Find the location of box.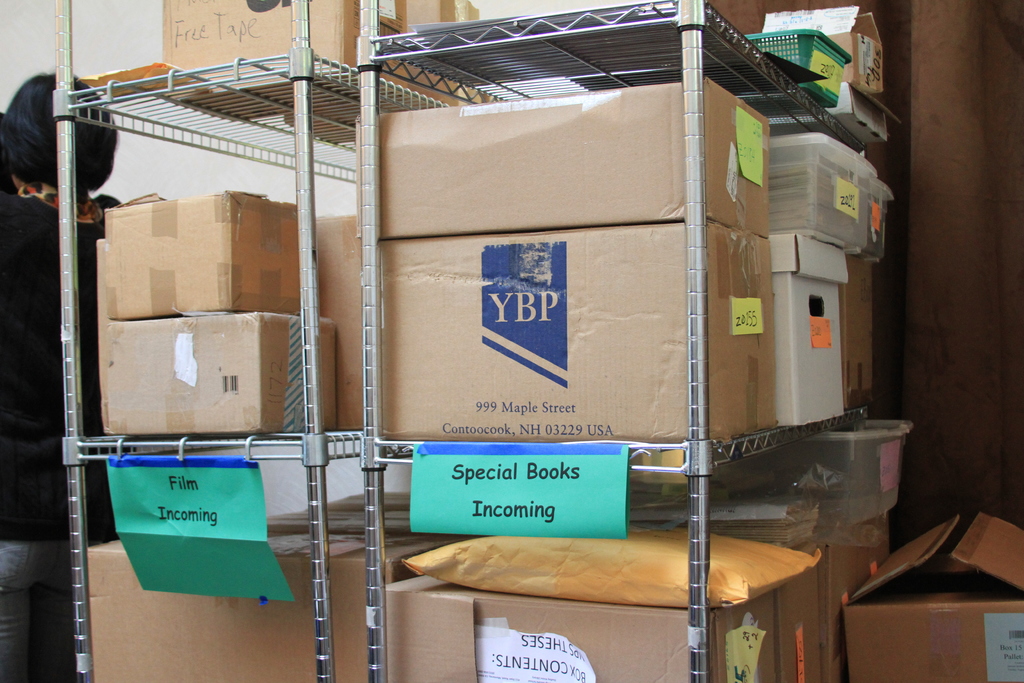
Location: <box>163,0,488,153</box>.
